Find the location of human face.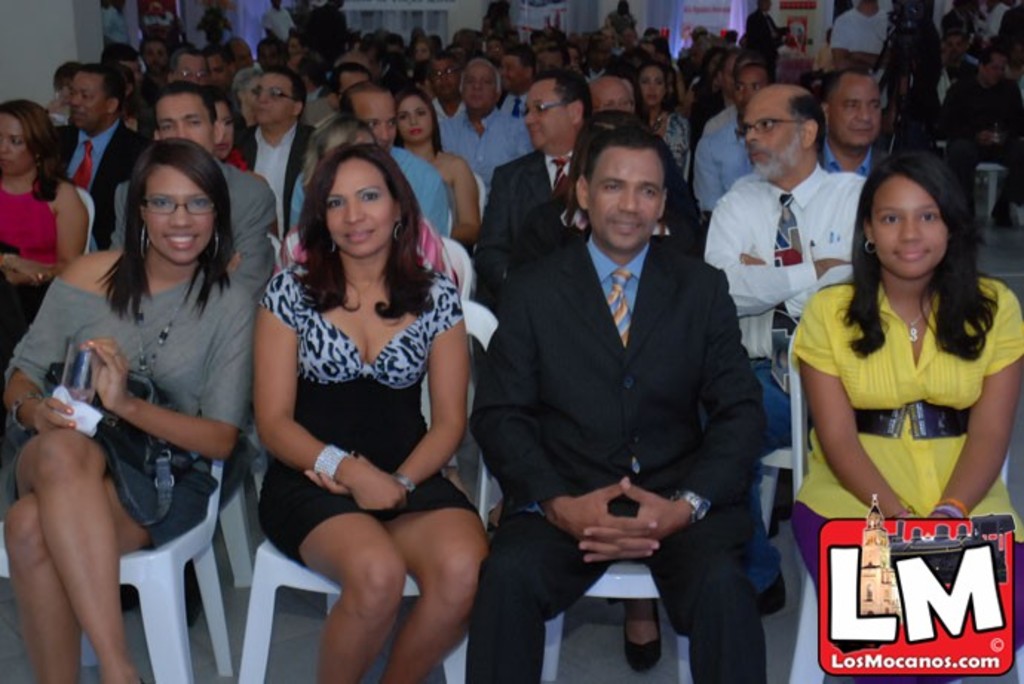
Location: 178, 56, 209, 92.
